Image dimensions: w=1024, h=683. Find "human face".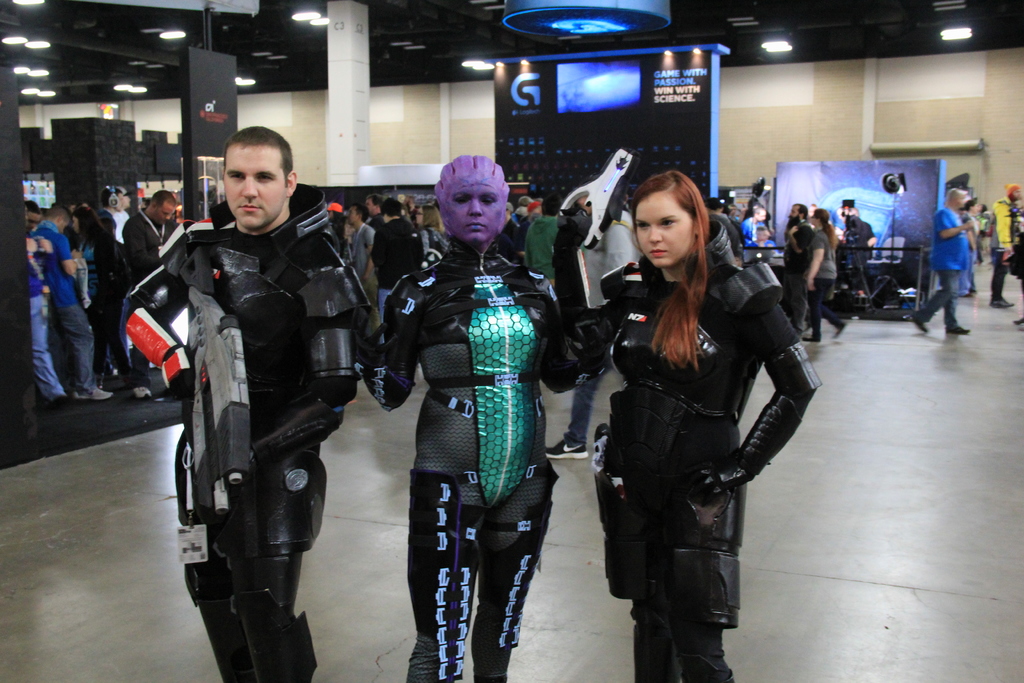
box(154, 202, 173, 224).
